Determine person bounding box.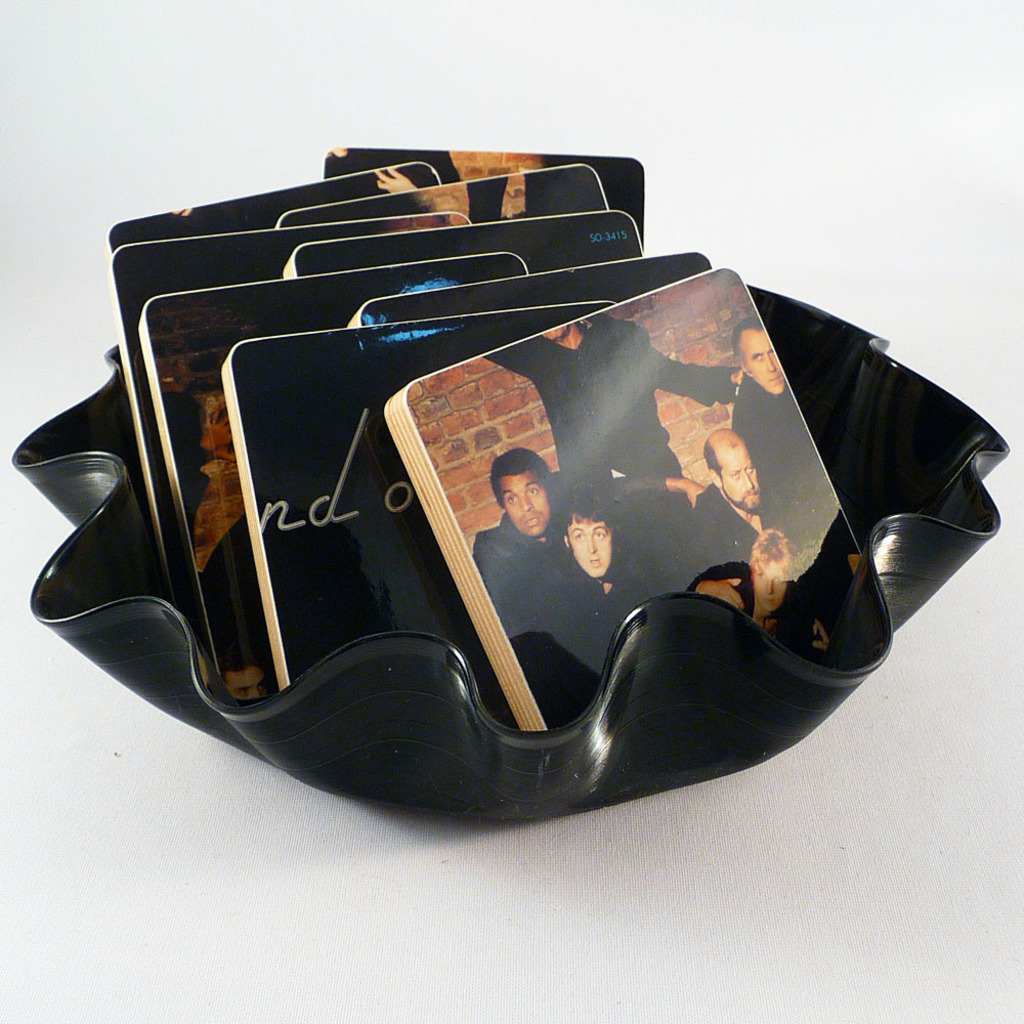
Determined: detection(548, 492, 655, 685).
